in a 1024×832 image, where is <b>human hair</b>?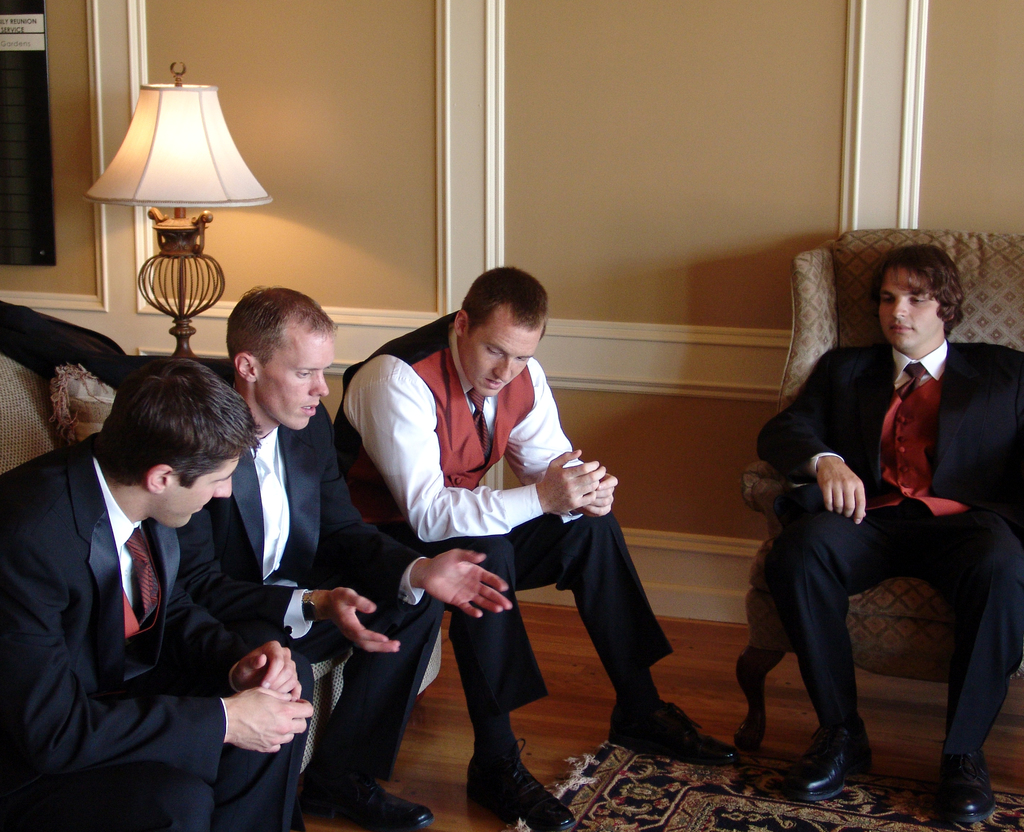
left=868, top=243, right=967, bottom=346.
